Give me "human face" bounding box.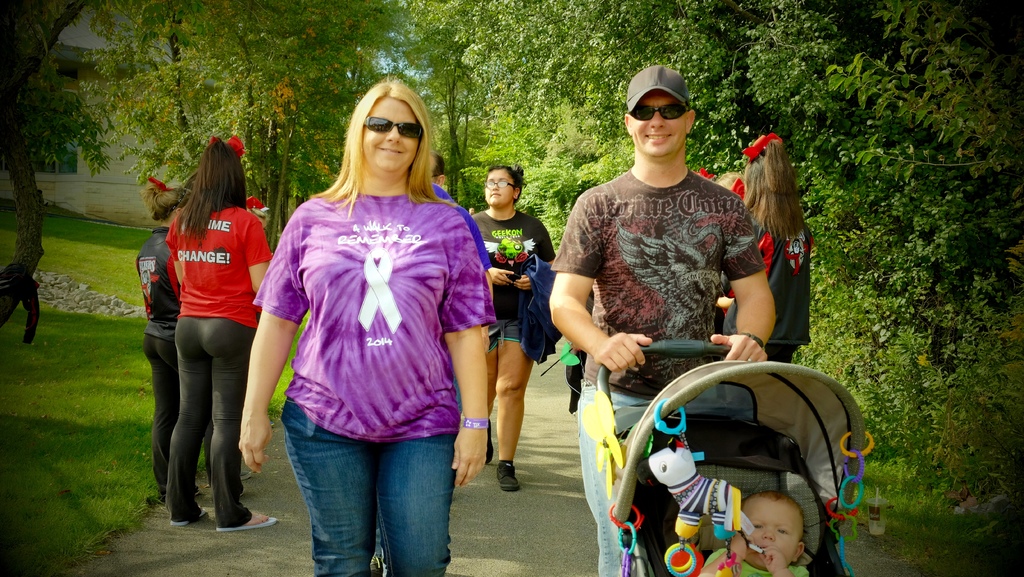
box(632, 90, 688, 156).
